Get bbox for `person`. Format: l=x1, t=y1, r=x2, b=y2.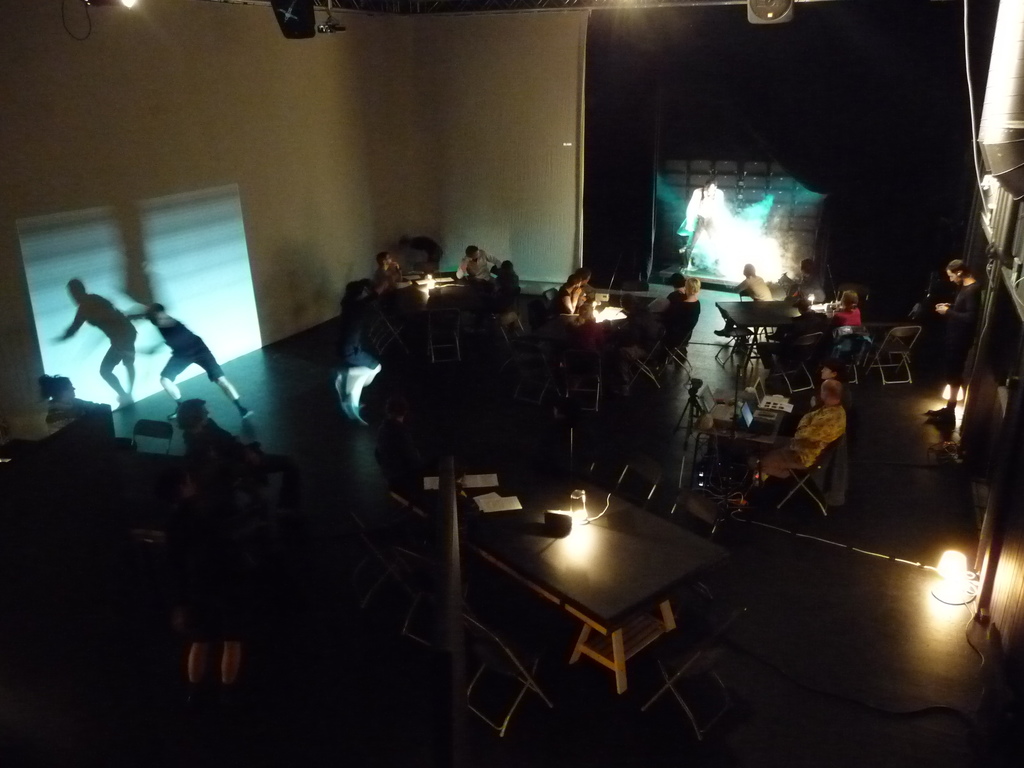
l=824, t=364, r=852, b=506.
